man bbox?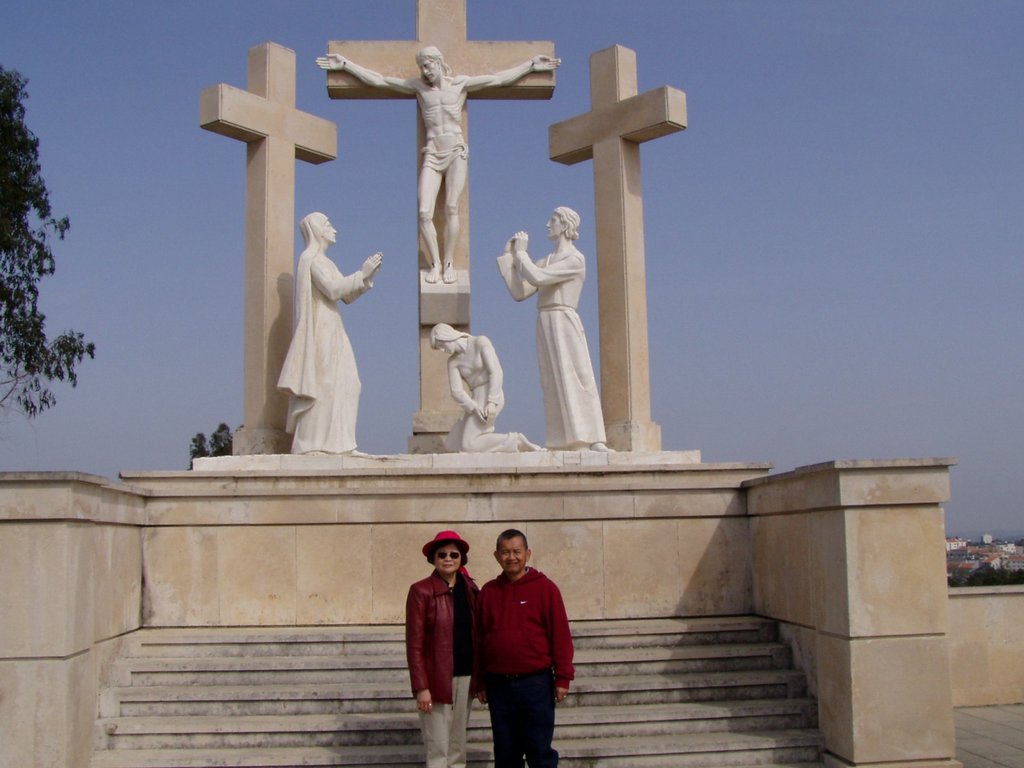
[left=494, top=205, right=624, bottom=458]
